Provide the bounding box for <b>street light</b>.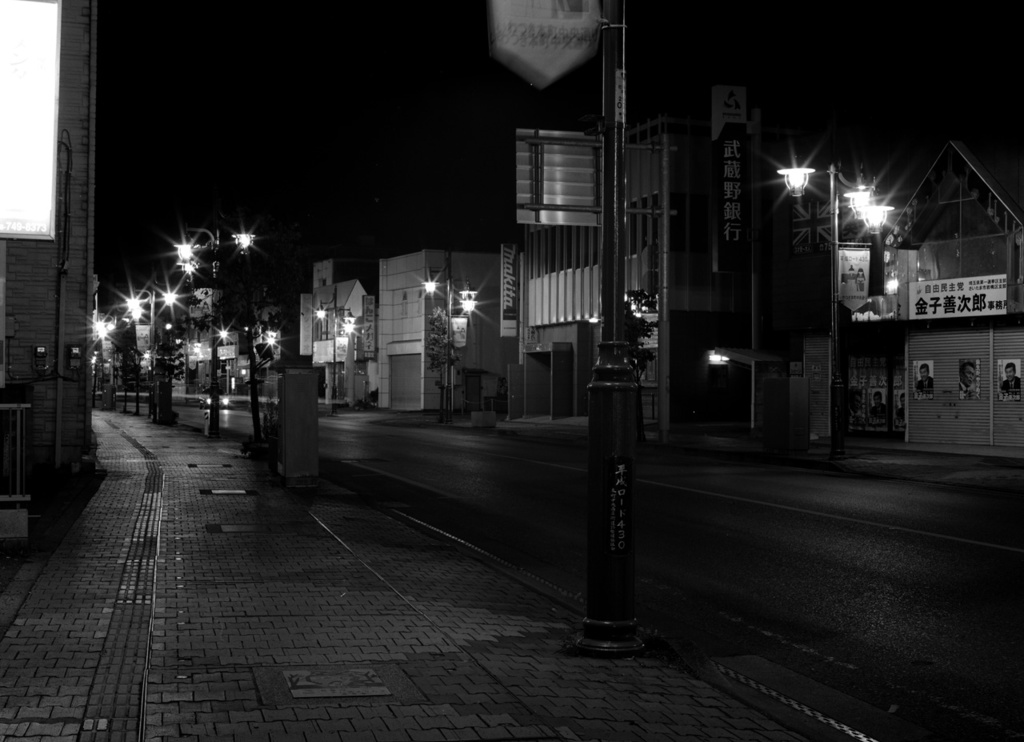
[x1=245, y1=314, x2=278, y2=442].
